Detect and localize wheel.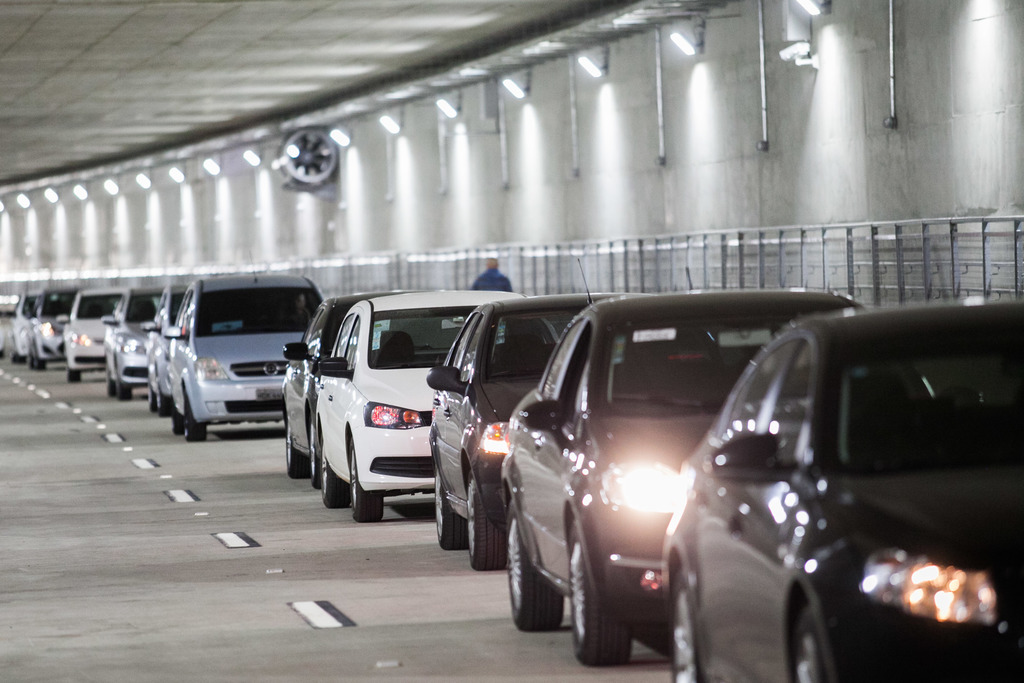
Localized at 348/443/383/518.
